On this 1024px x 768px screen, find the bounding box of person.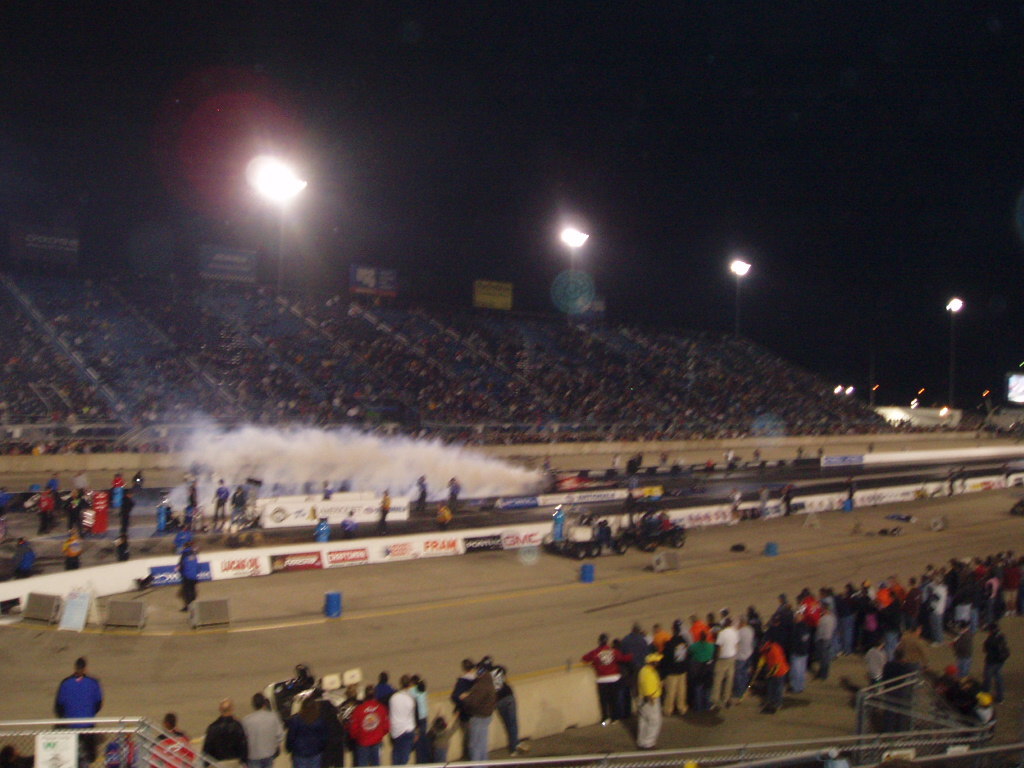
Bounding box: BBox(386, 678, 421, 767).
